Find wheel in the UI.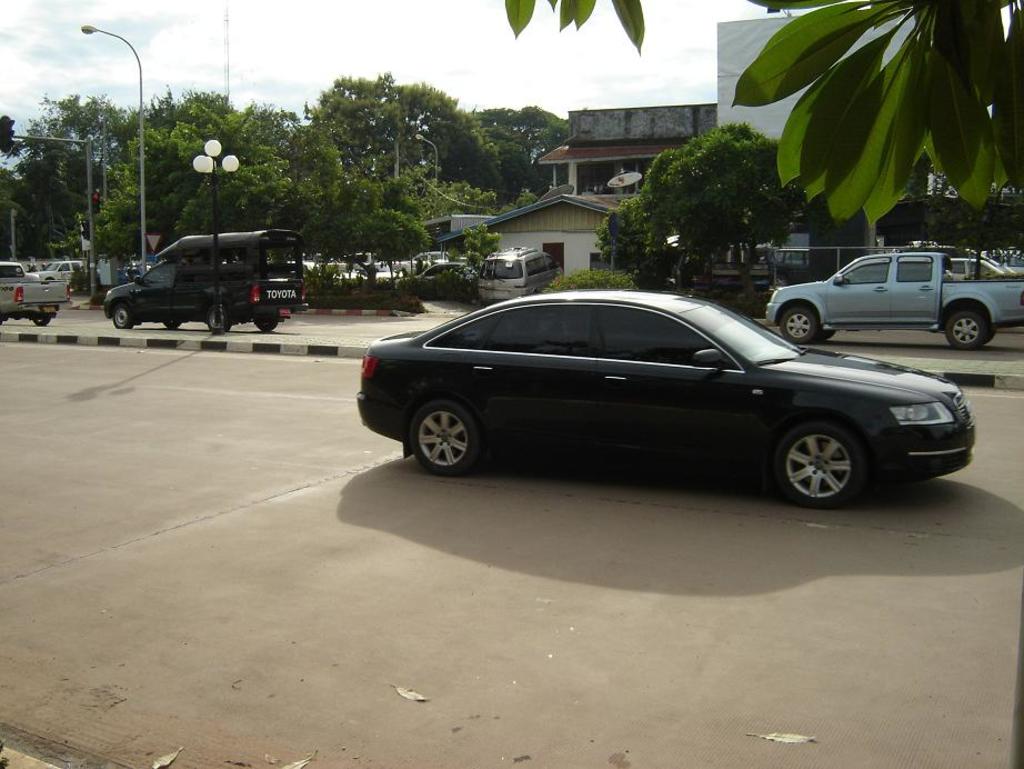
UI element at 775, 421, 877, 502.
